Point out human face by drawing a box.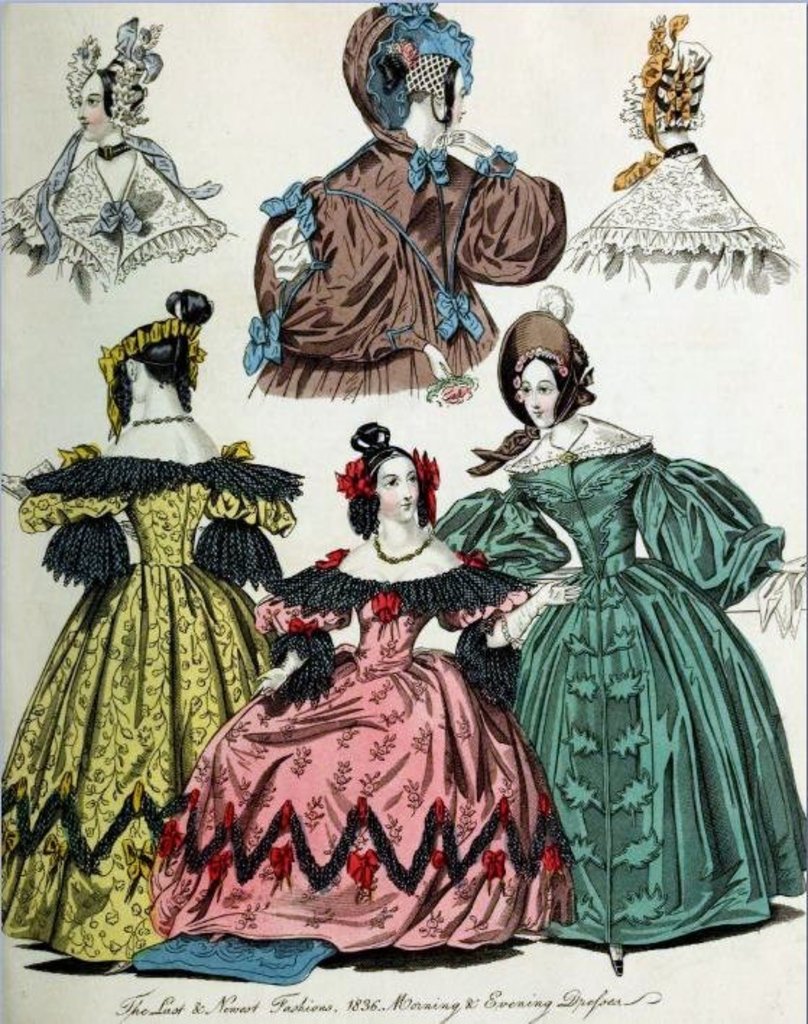
locate(520, 364, 565, 431).
